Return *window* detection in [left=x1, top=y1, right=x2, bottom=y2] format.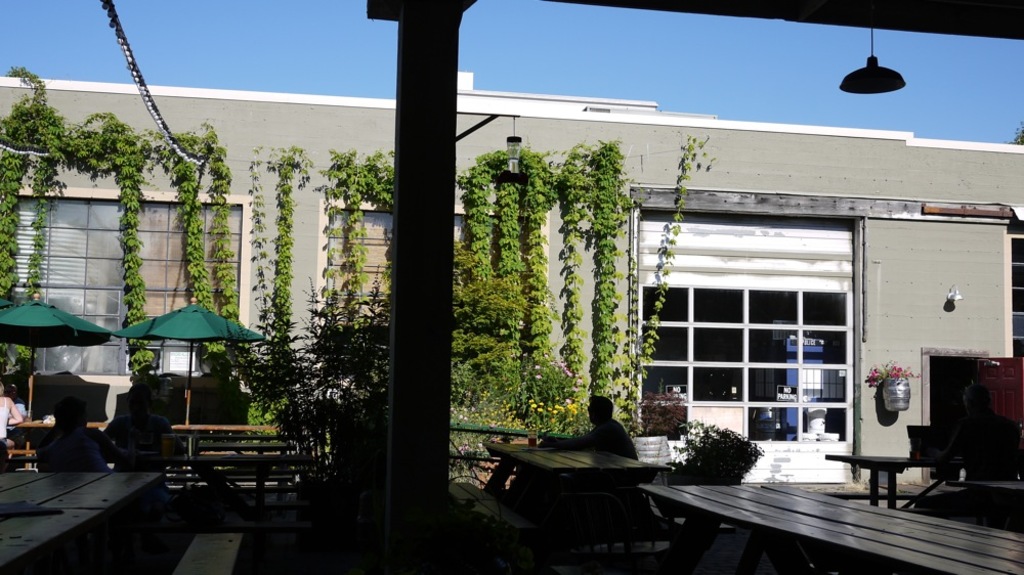
[left=1006, top=233, right=1023, bottom=358].
